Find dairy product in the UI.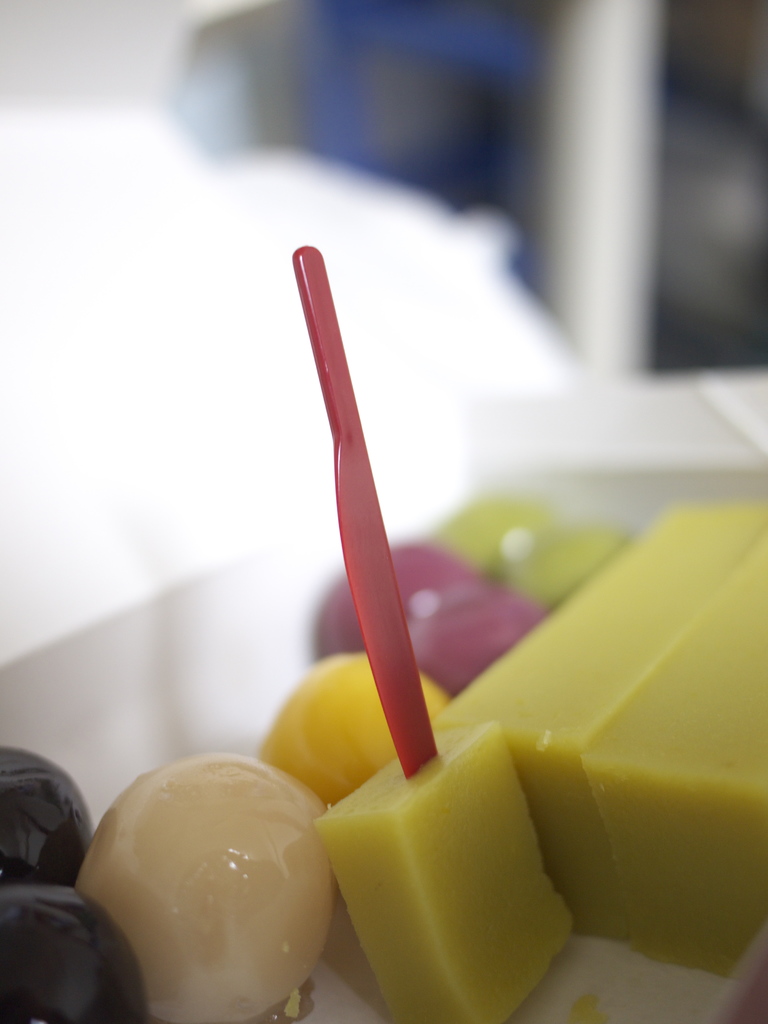
UI element at locate(418, 488, 767, 932).
